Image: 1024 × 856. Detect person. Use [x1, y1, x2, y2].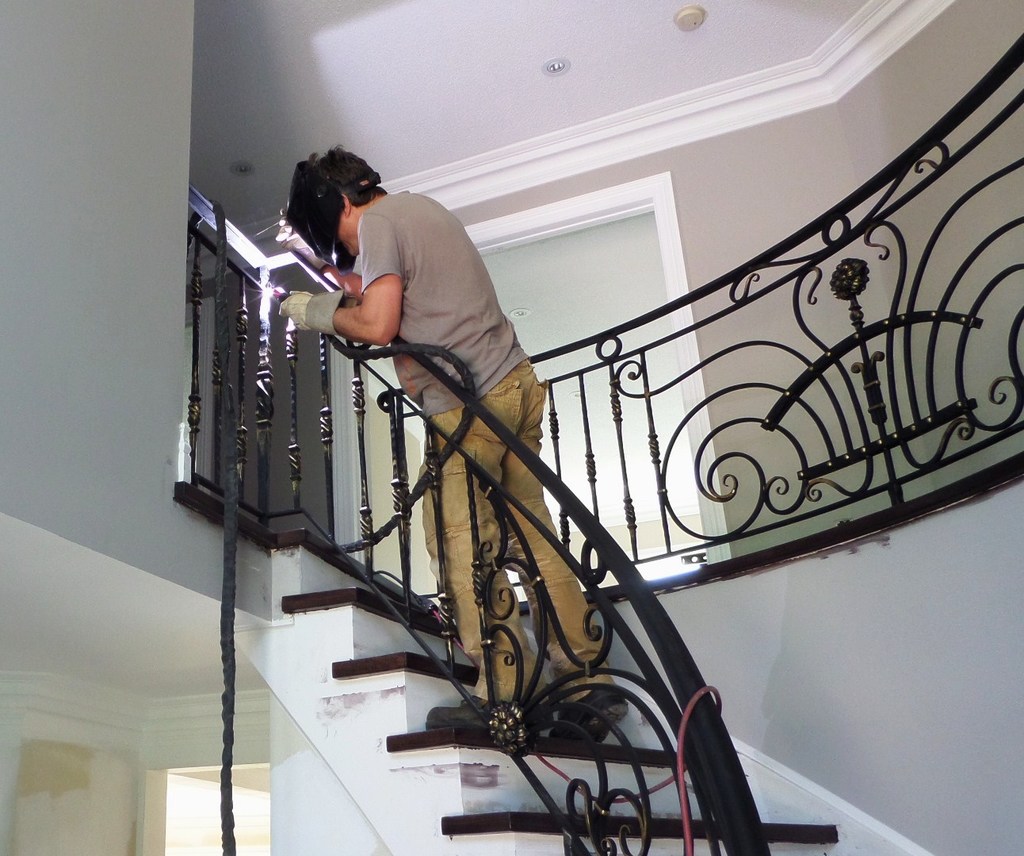
[281, 143, 635, 749].
